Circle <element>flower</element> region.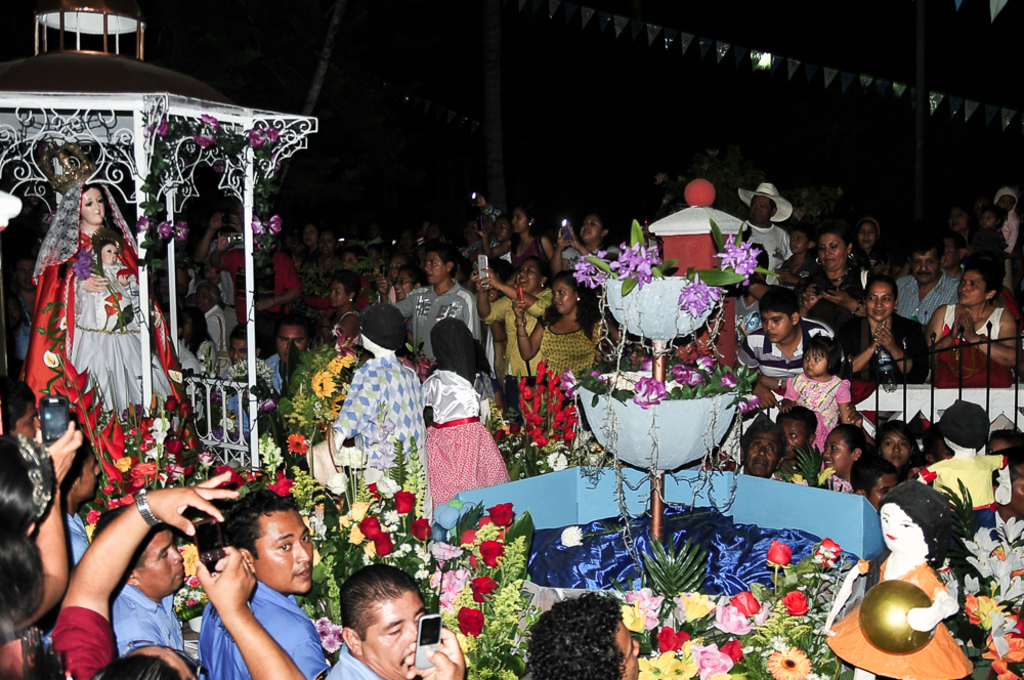
Region: 69:253:93:286.
